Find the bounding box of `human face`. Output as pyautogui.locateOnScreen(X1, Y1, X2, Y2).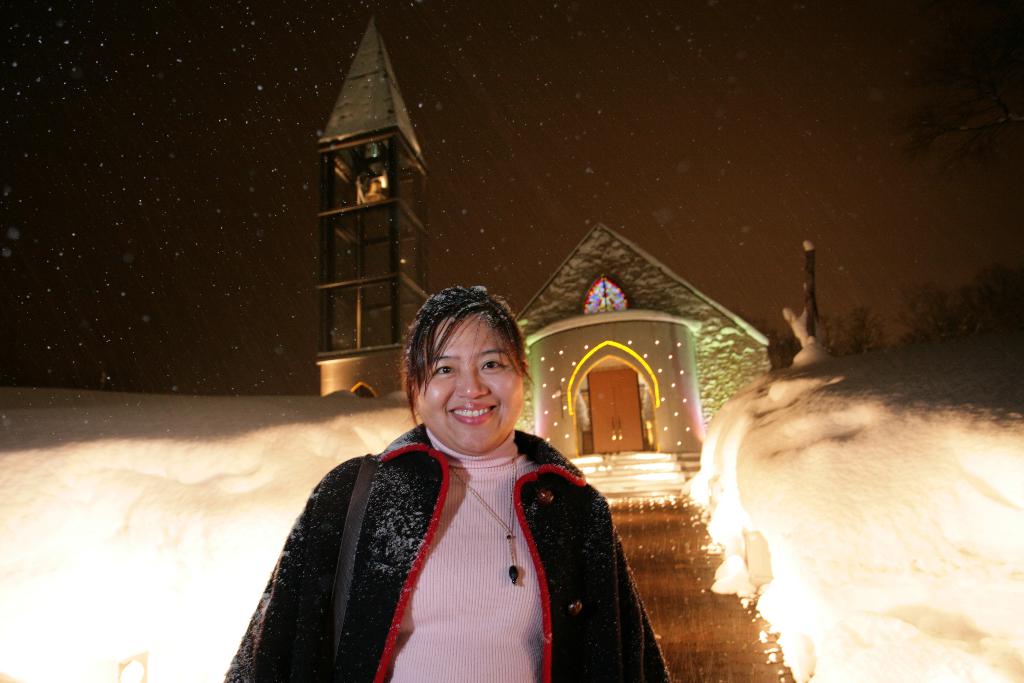
pyautogui.locateOnScreen(418, 309, 526, 453).
